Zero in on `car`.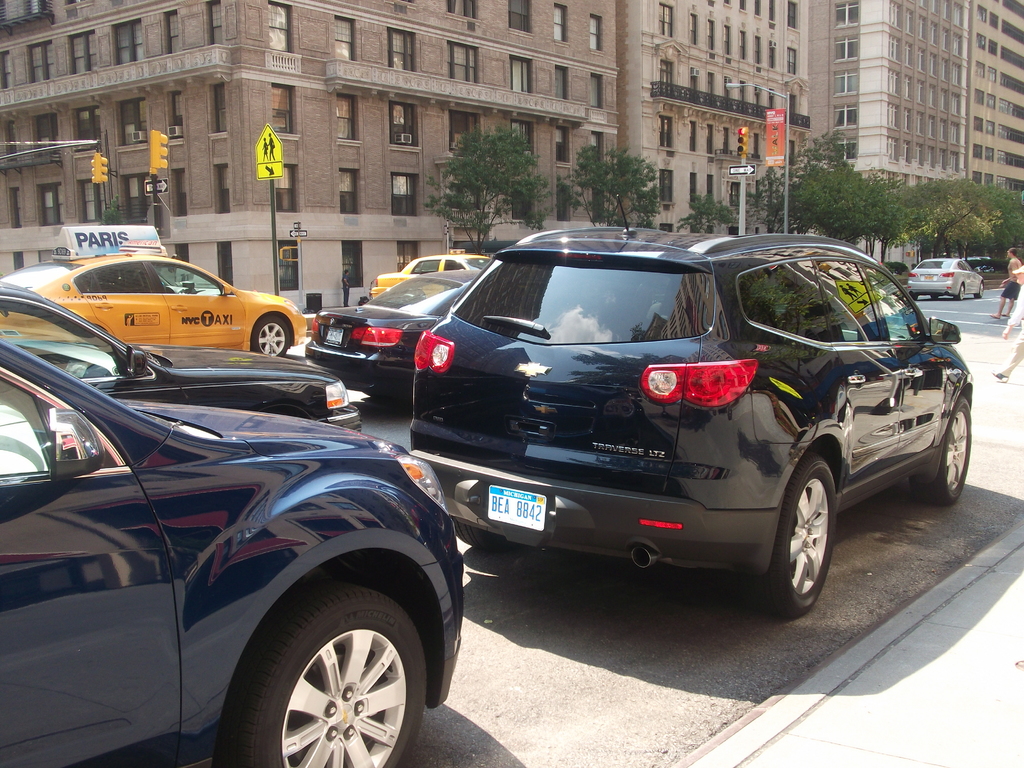
Zeroed in: x1=369, y1=256, x2=488, y2=302.
